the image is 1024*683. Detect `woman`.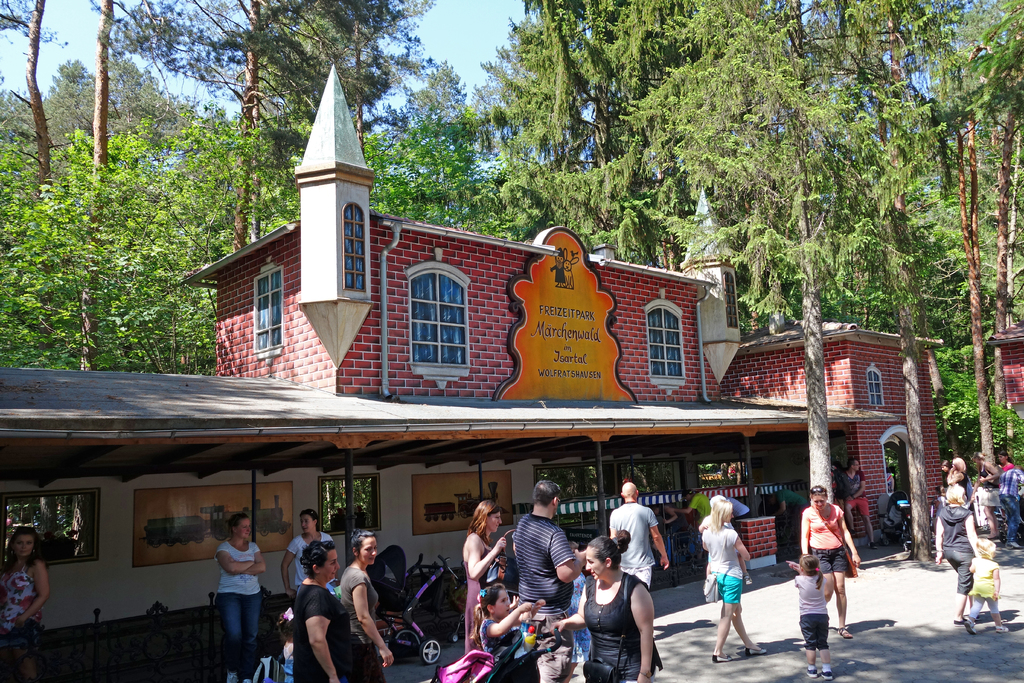
Detection: <box>552,530,663,682</box>.
